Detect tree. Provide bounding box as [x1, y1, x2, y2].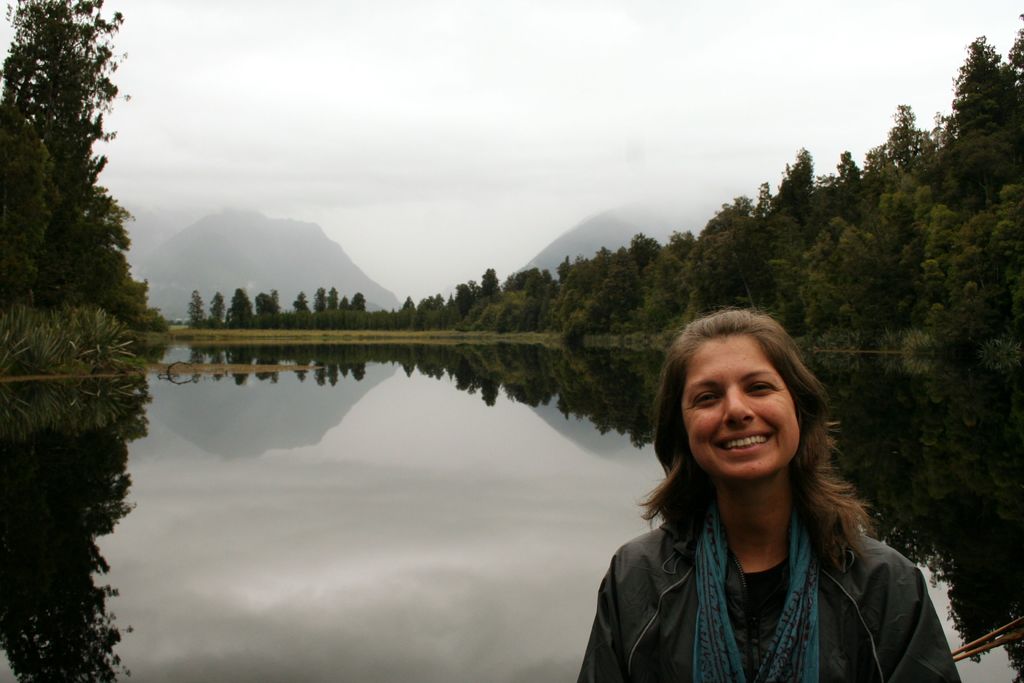
[184, 287, 204, 329].
